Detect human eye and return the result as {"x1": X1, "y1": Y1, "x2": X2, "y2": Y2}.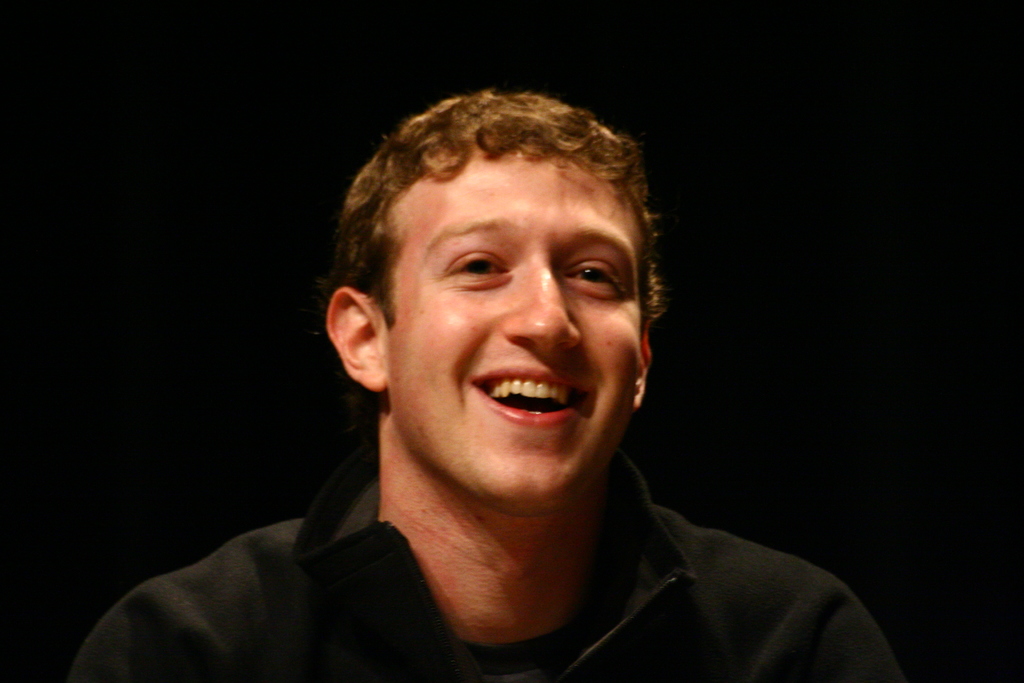
{"x1": 444, "y1": 239, "x2": 515, "y2": 292}.
